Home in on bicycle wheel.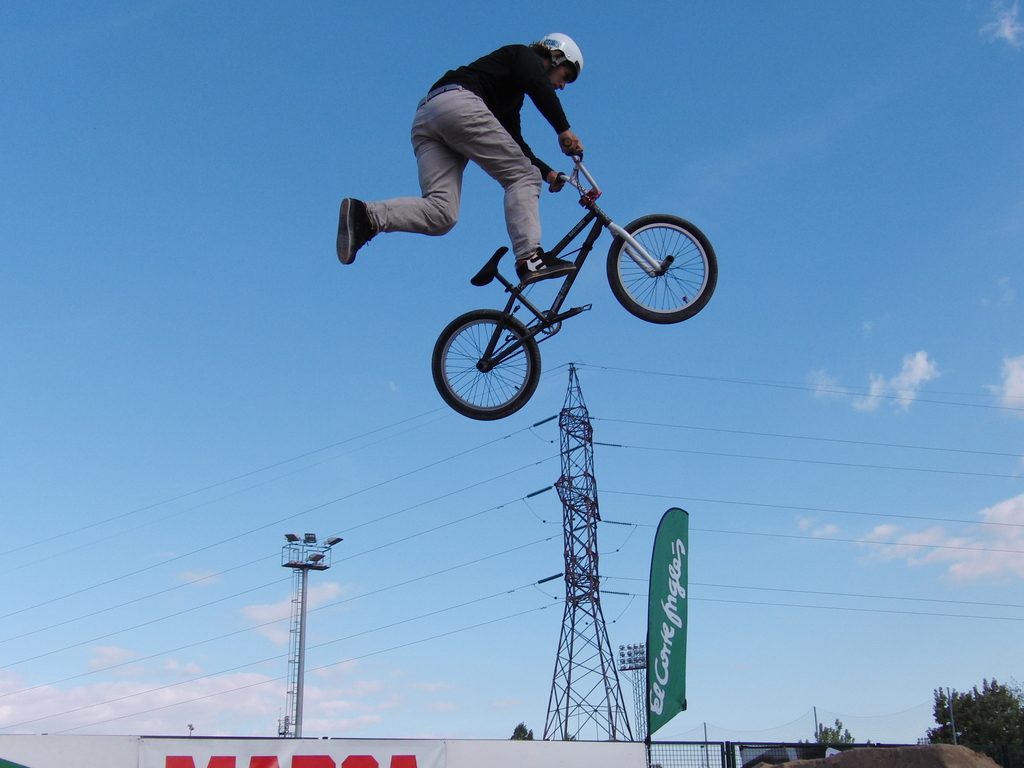
Homed in at select_region(428, 307, 542, 420).
